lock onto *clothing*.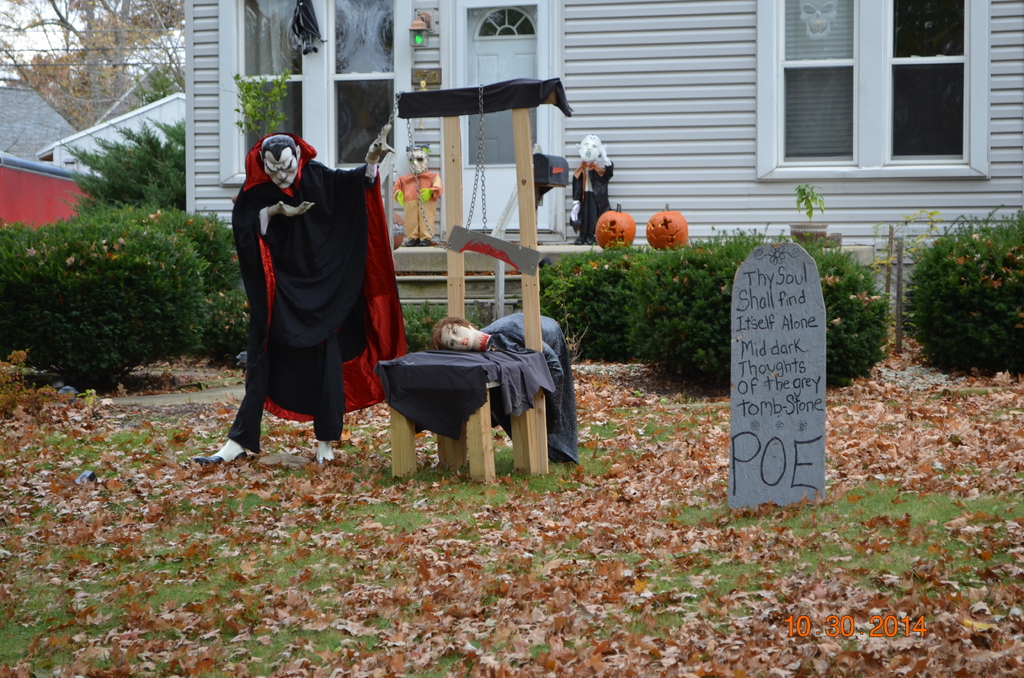
Locked: bbox=(480, 312, 579, 462).
